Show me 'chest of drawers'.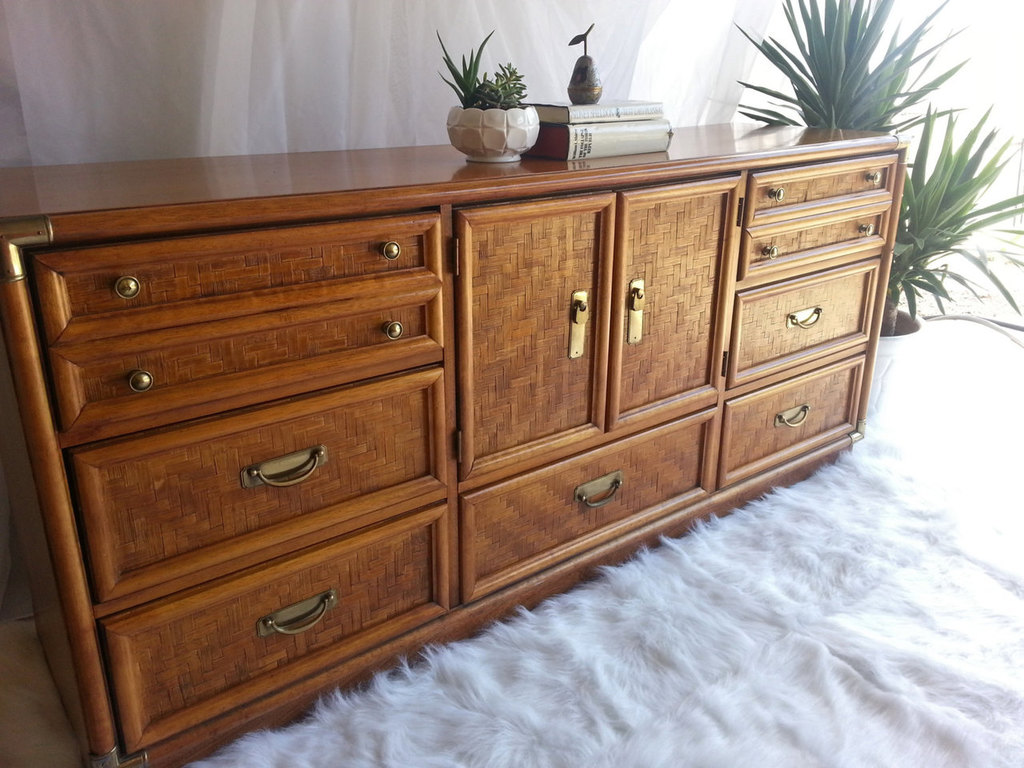
'chest of drawers' is here: box=[0, 119, 906, 767].
